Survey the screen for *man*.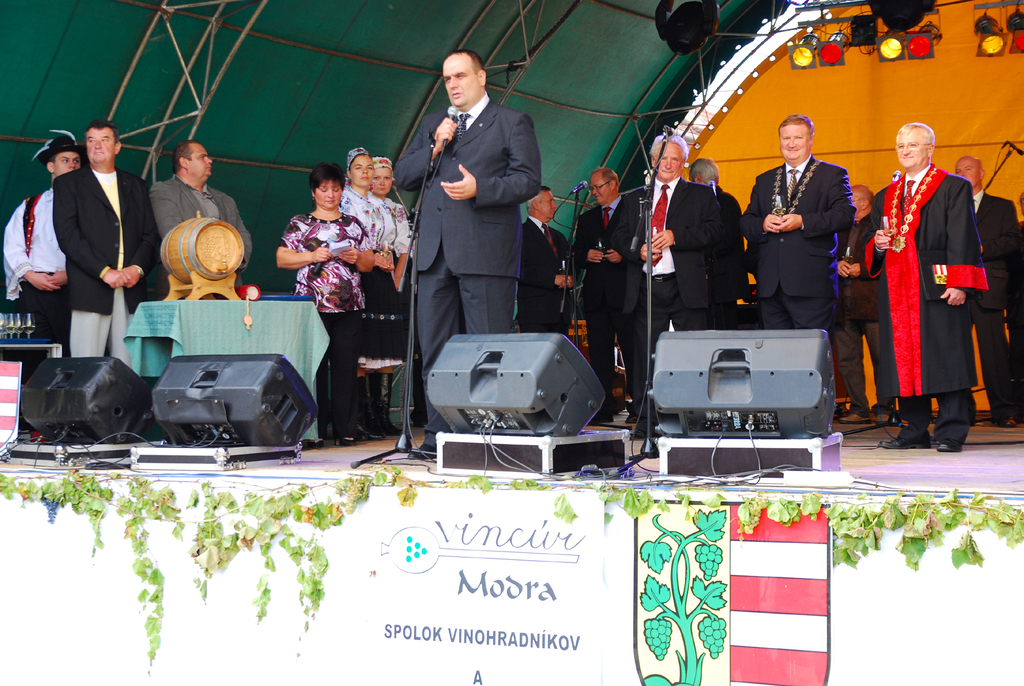
Survey found: (610,133,718,423).
